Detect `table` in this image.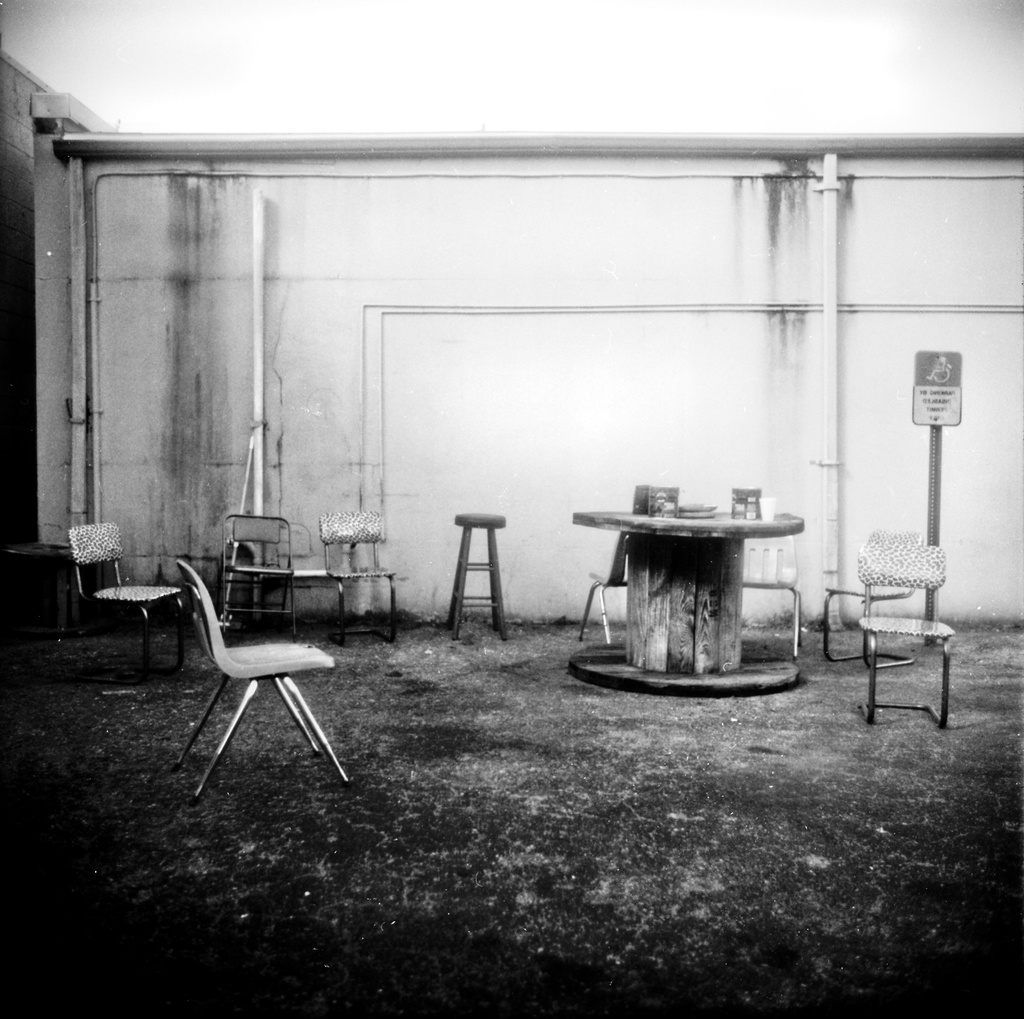
Detection: box=[556, 471, 807, 701].
